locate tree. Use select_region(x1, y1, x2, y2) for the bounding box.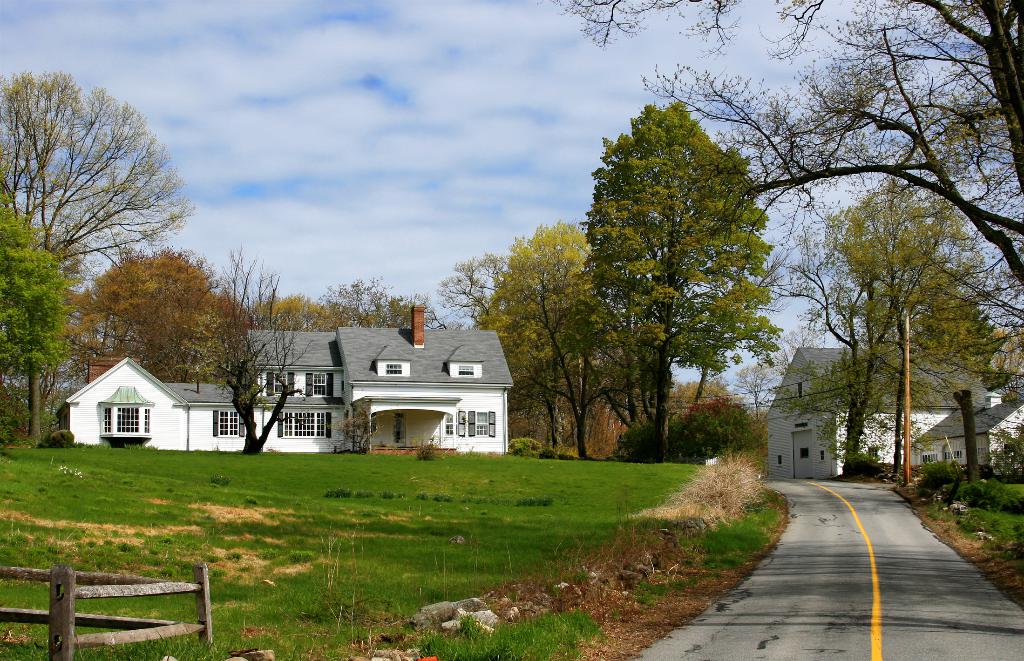
select_region(211, 241, 318, 453).
